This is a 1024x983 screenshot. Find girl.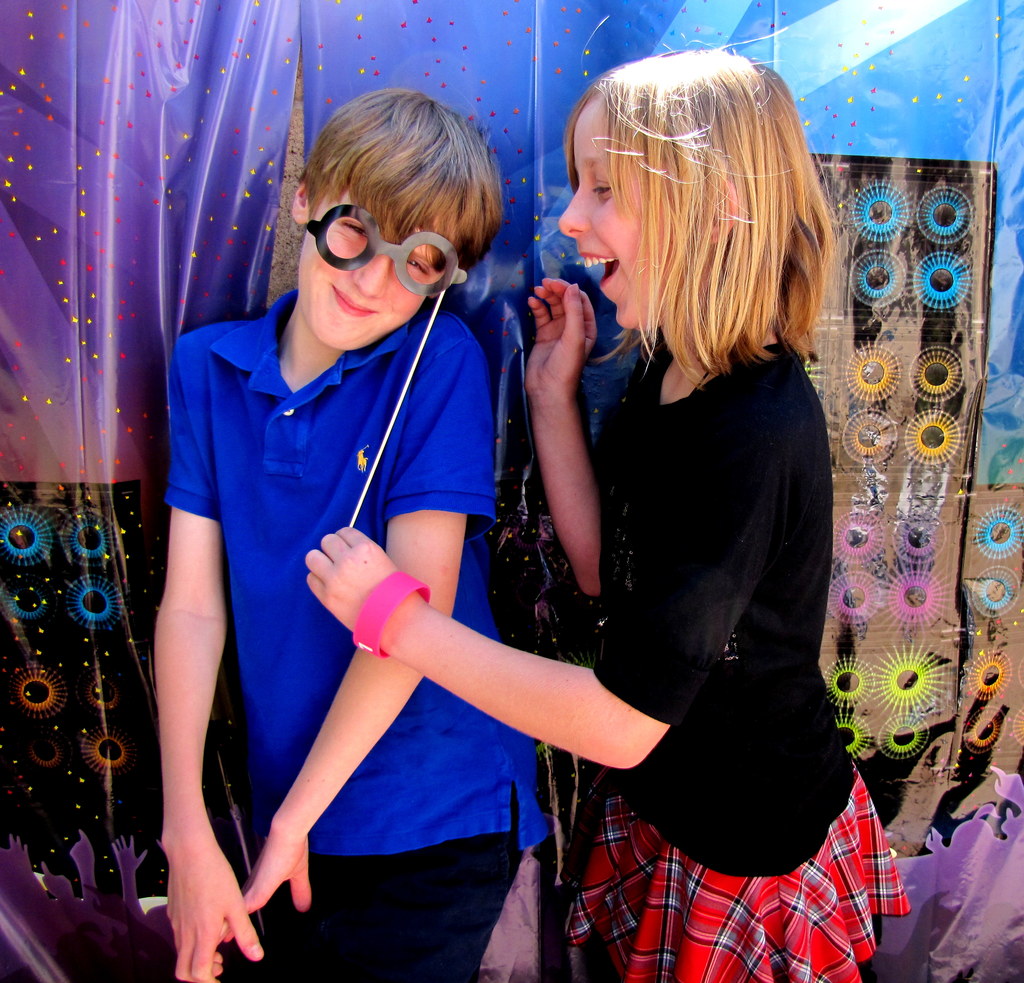
Bounding box: [302, 37, 924, 982].
